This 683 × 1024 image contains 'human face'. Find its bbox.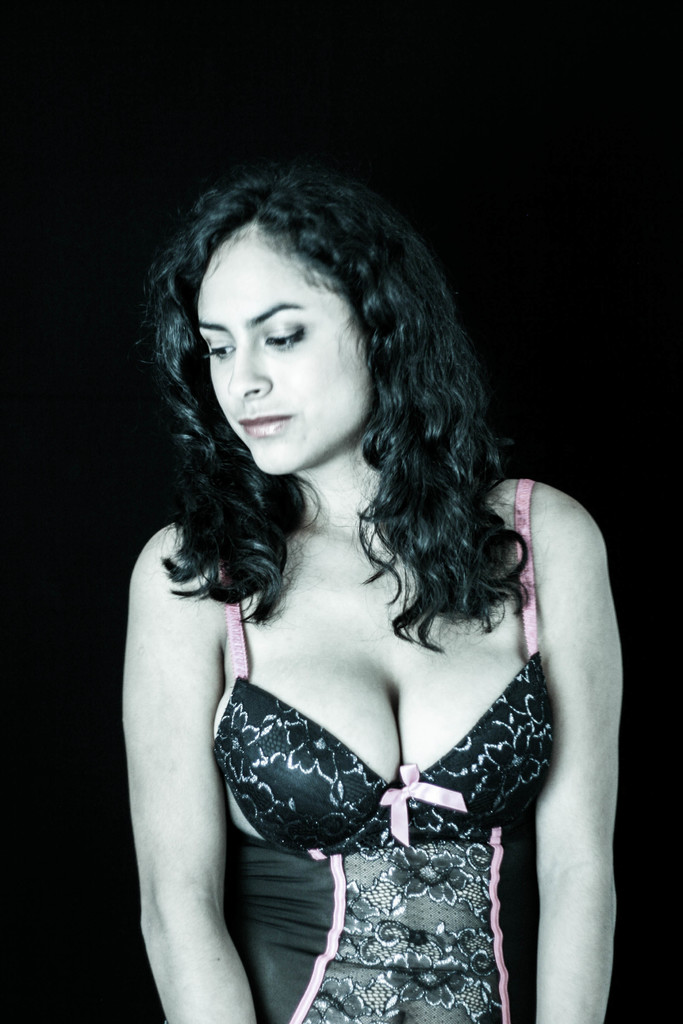
region(198, 244, 373, 472).
